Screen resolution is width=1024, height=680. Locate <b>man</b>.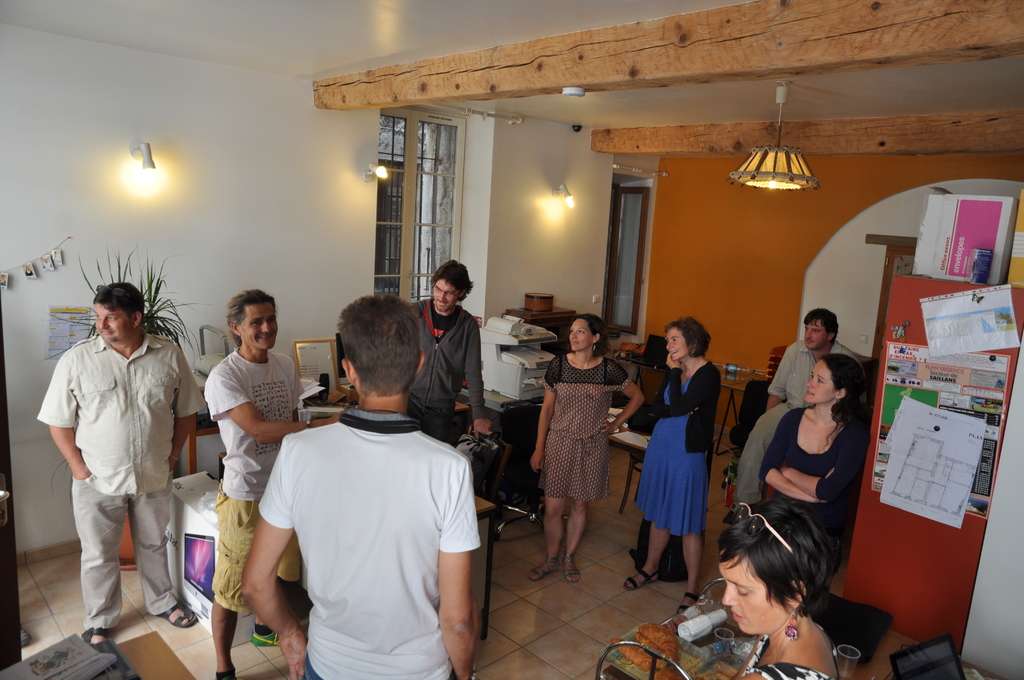
rect(234, 290, 490, 674).
